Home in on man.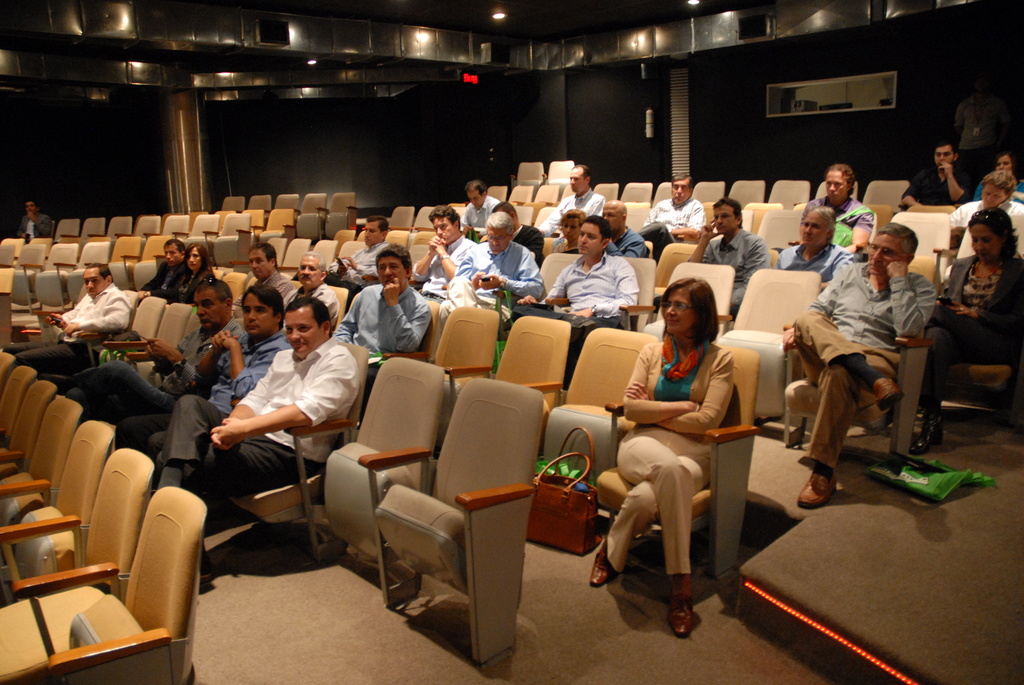
Homed in at 783, 217, 936, 507.
